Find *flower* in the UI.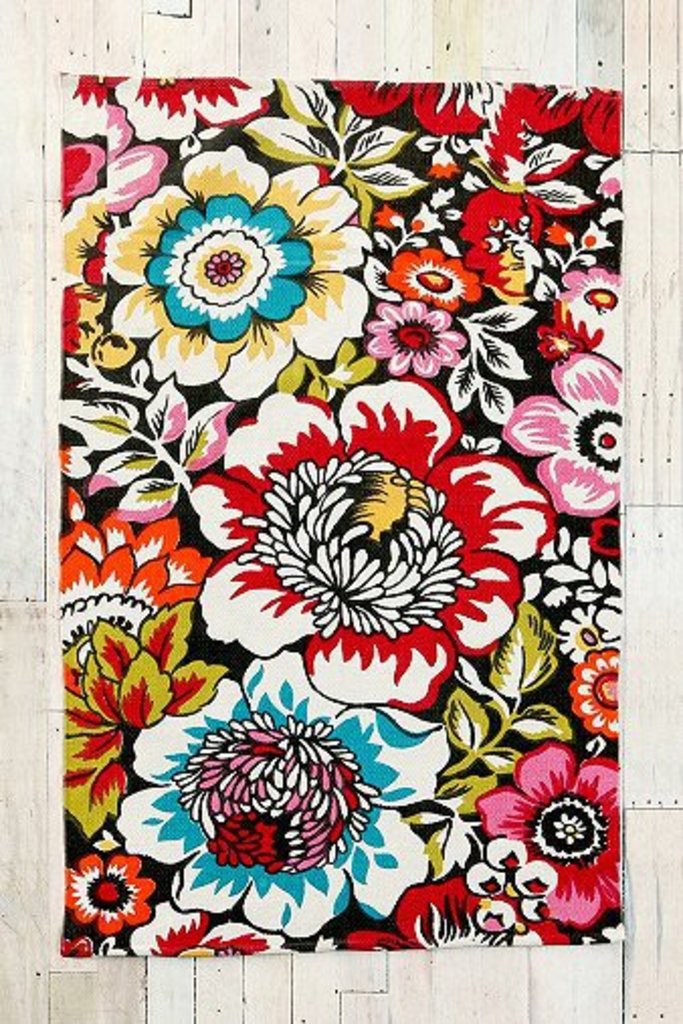
UI element at 61:850:154:937.
